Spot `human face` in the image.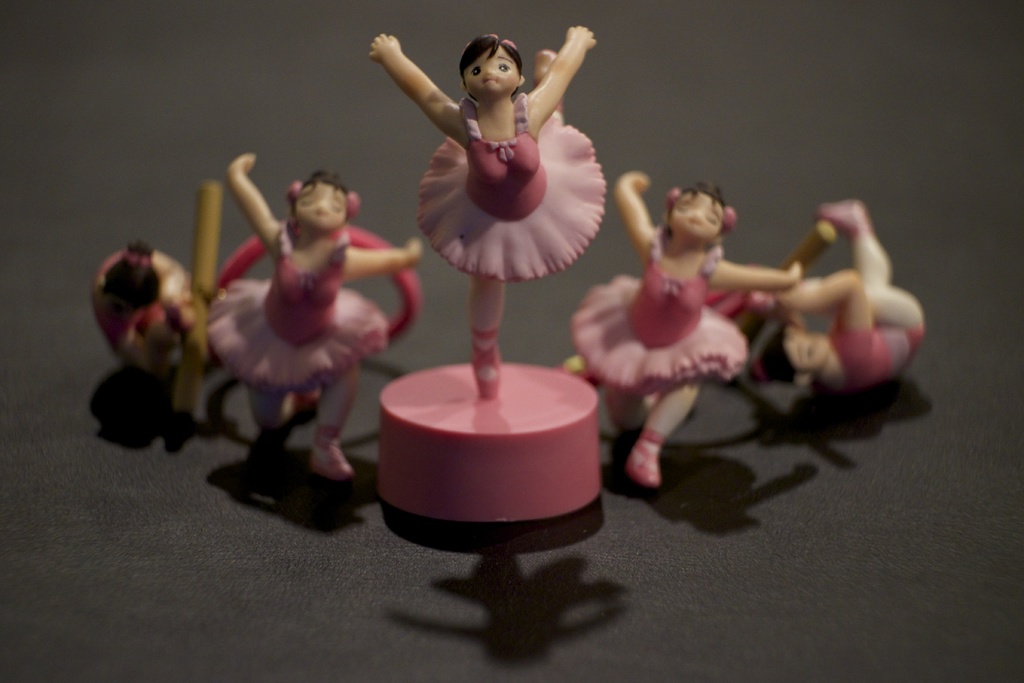
`human face` found at (296, 182, 348, 232).
